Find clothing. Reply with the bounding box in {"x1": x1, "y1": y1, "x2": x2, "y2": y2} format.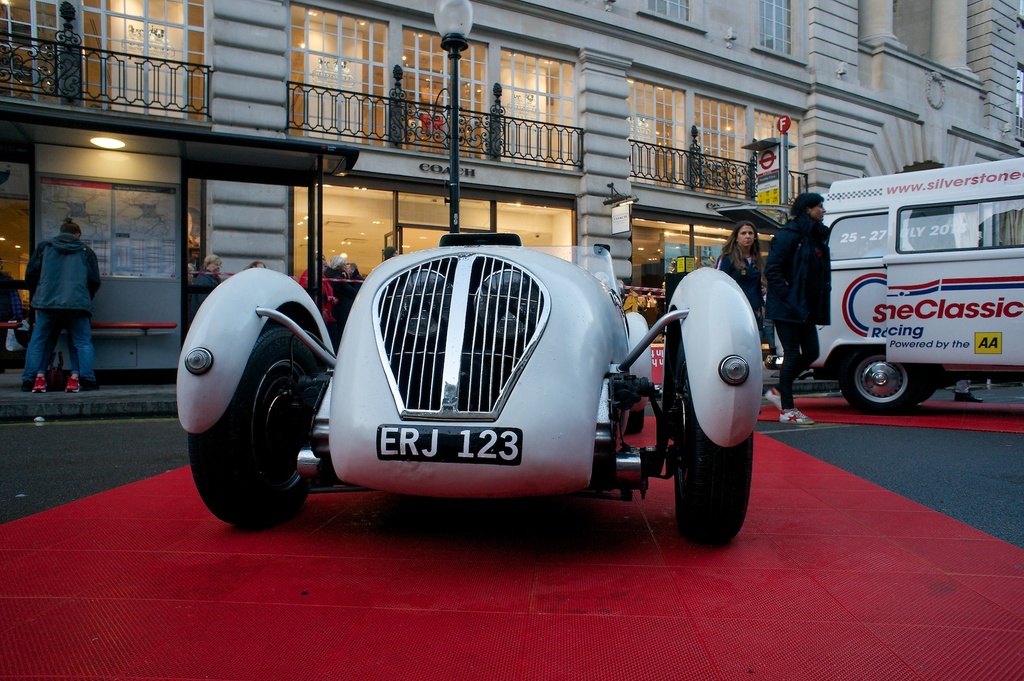
{"x1": 326, "y1": 267, "x2": 352, "y2": 321}.
